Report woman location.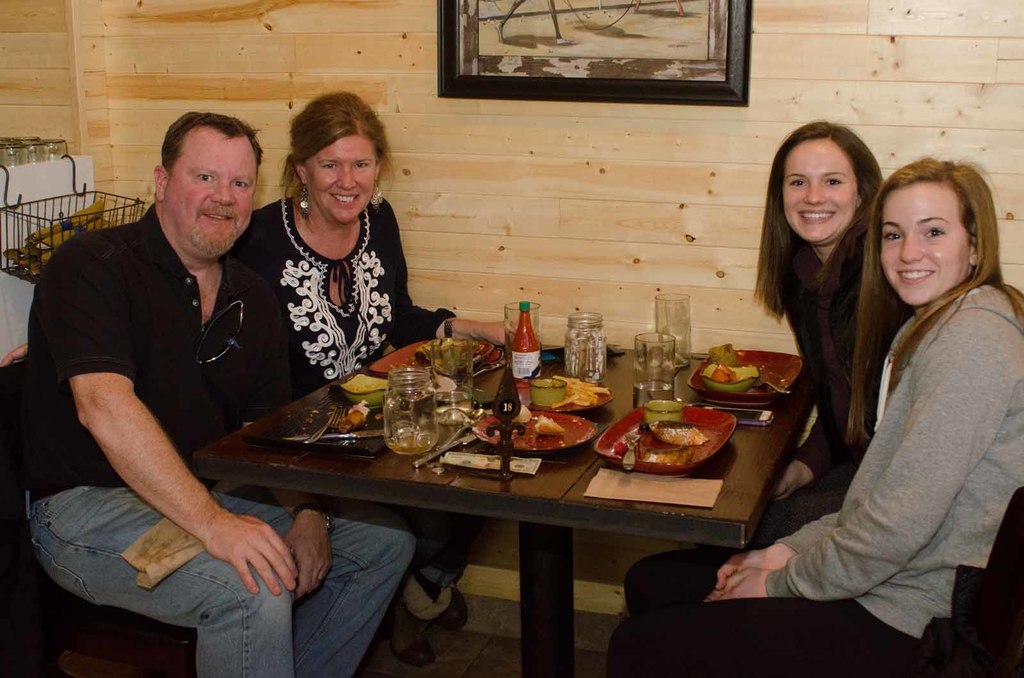
Report: select_region(618, 114, 917, 608).
